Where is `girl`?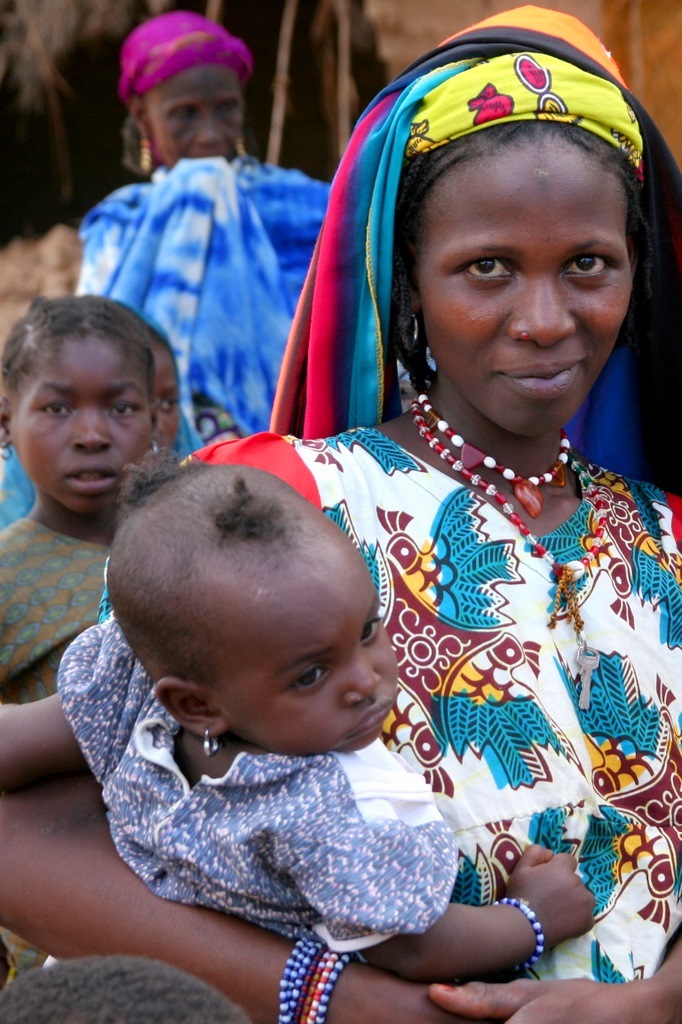
select_region(0, 296, 164, 709).
